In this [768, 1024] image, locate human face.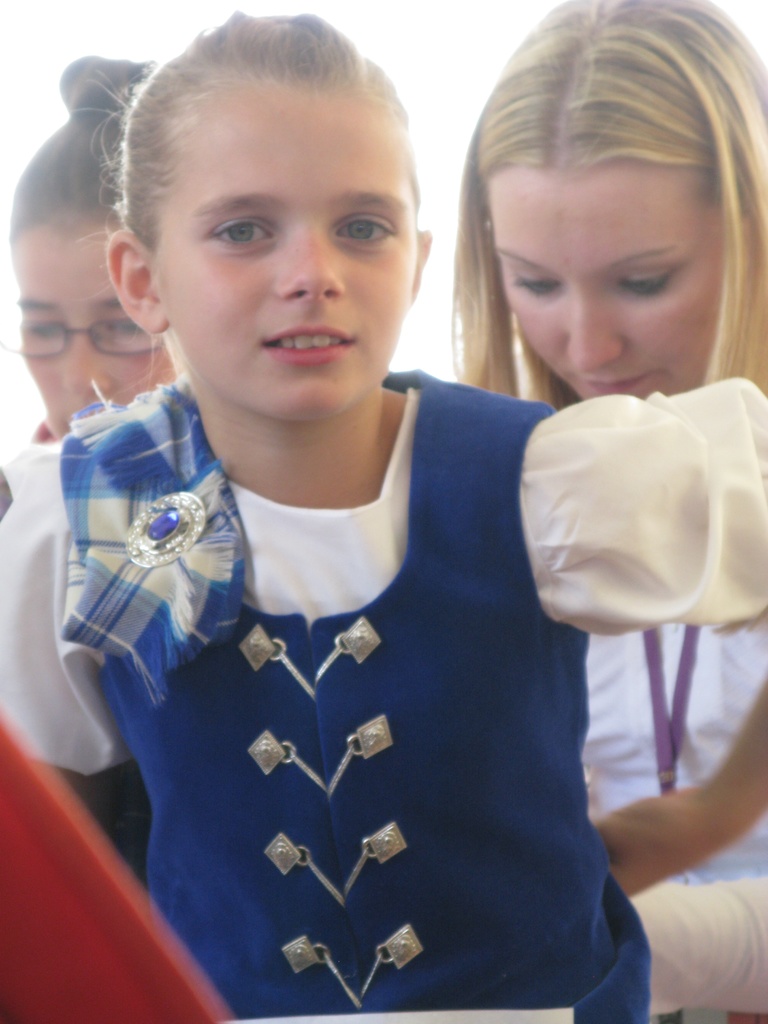
Bounding box: box(494, 166, 722, 398).
